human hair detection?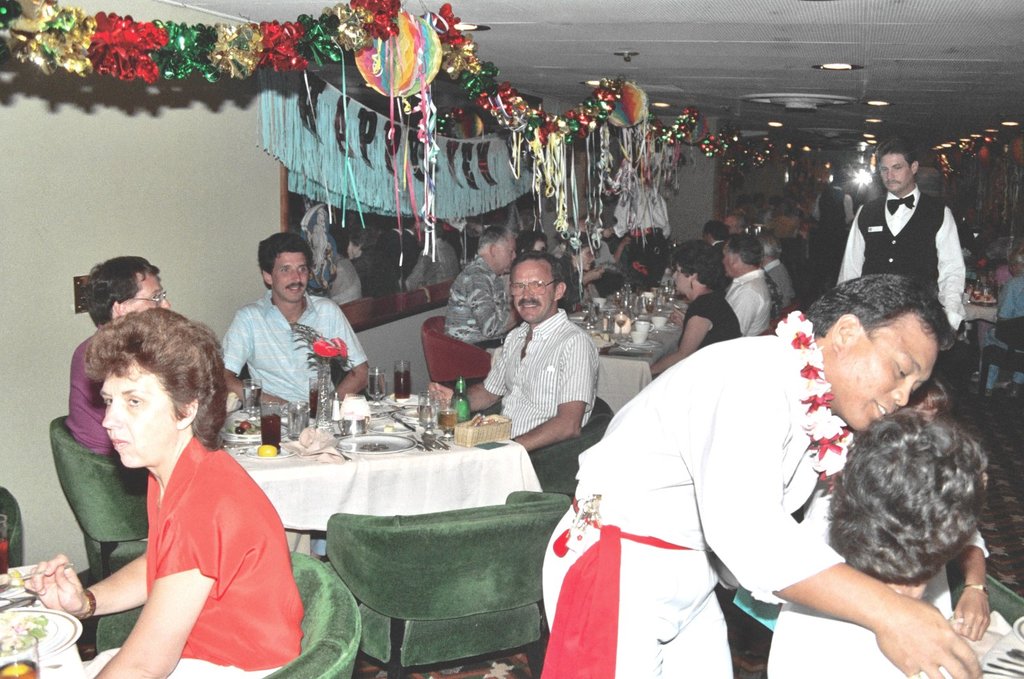
(803, 273, 955, 348)
